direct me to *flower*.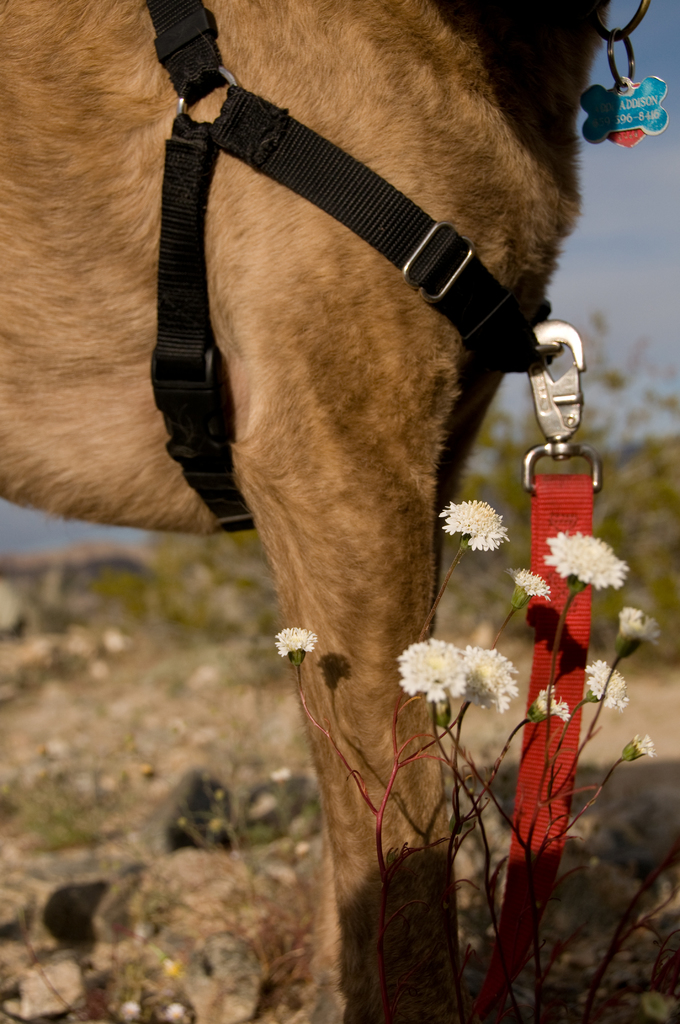
Direction: (x1=515, y1=564, x2=548, y2=612).
